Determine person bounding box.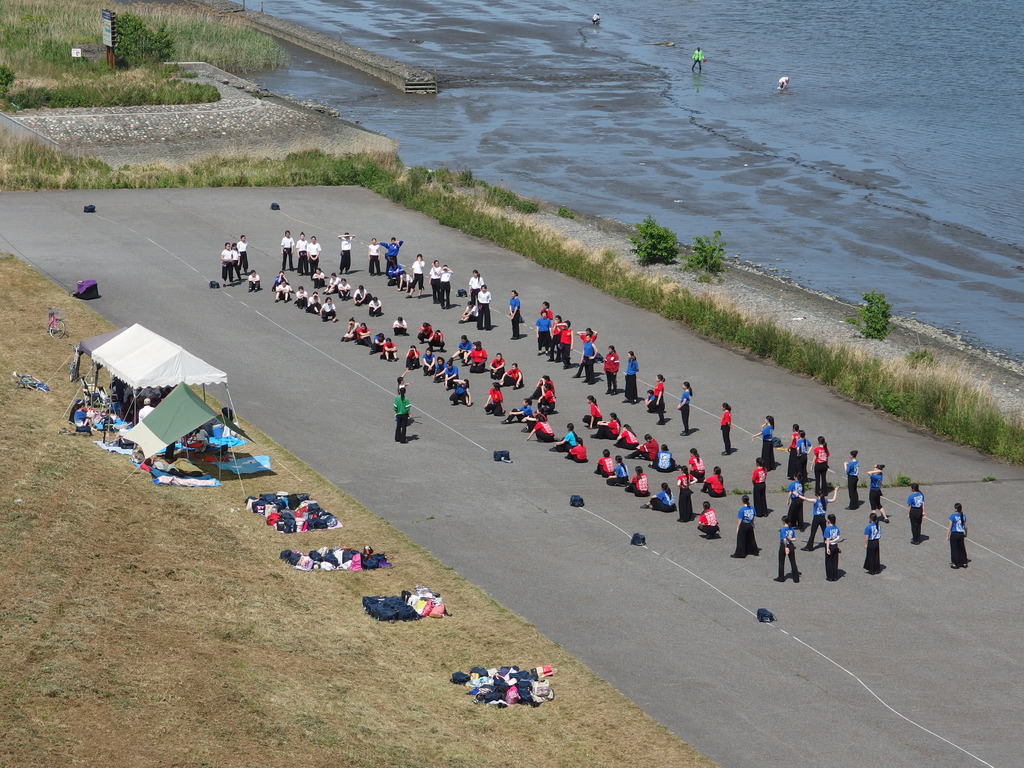
Determined: [422, 327, 431, 340].
